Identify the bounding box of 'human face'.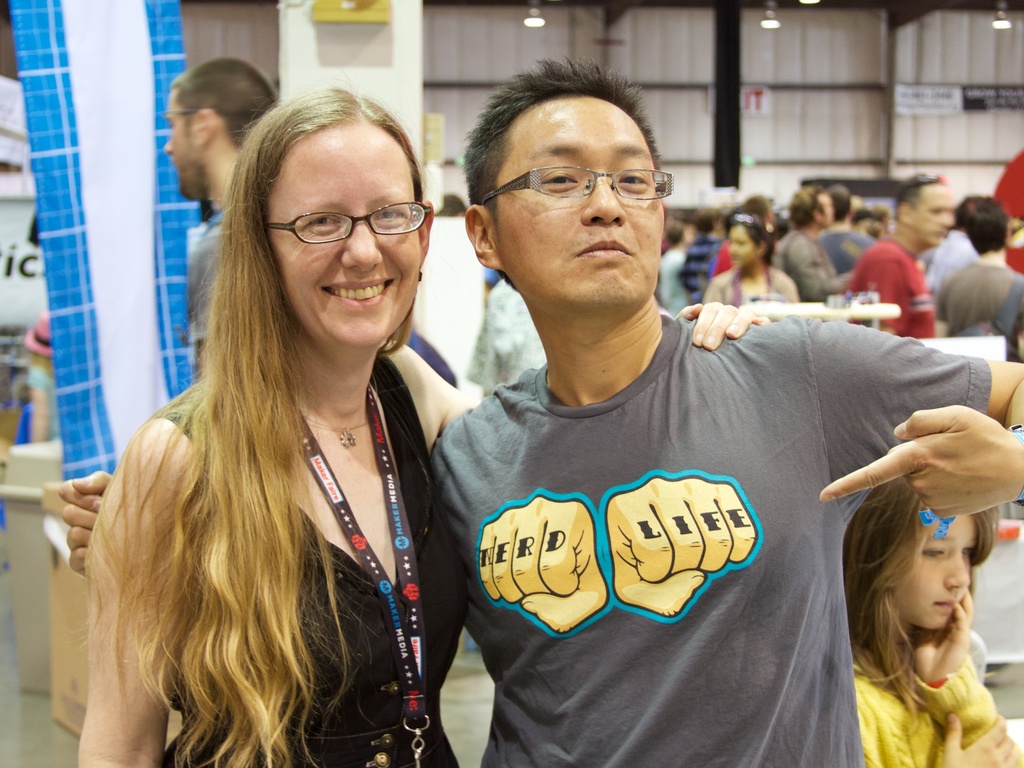
(888, 511, 980, 631).
